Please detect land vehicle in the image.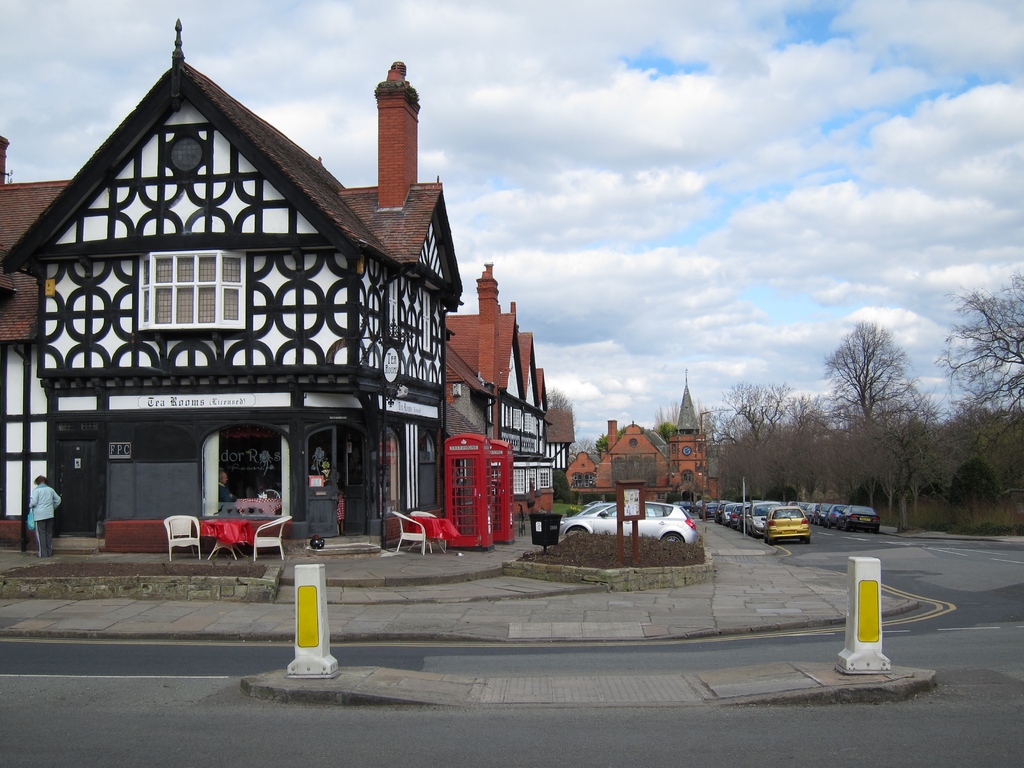
[560,500,700,547].
